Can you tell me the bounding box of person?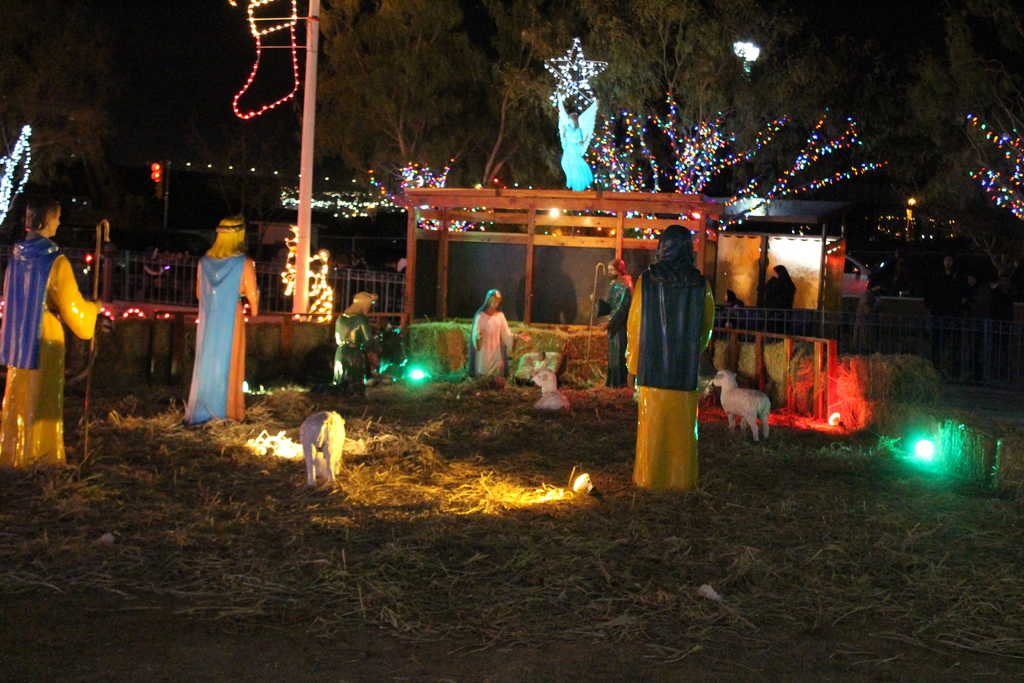
[0, 189, 112, 457].
